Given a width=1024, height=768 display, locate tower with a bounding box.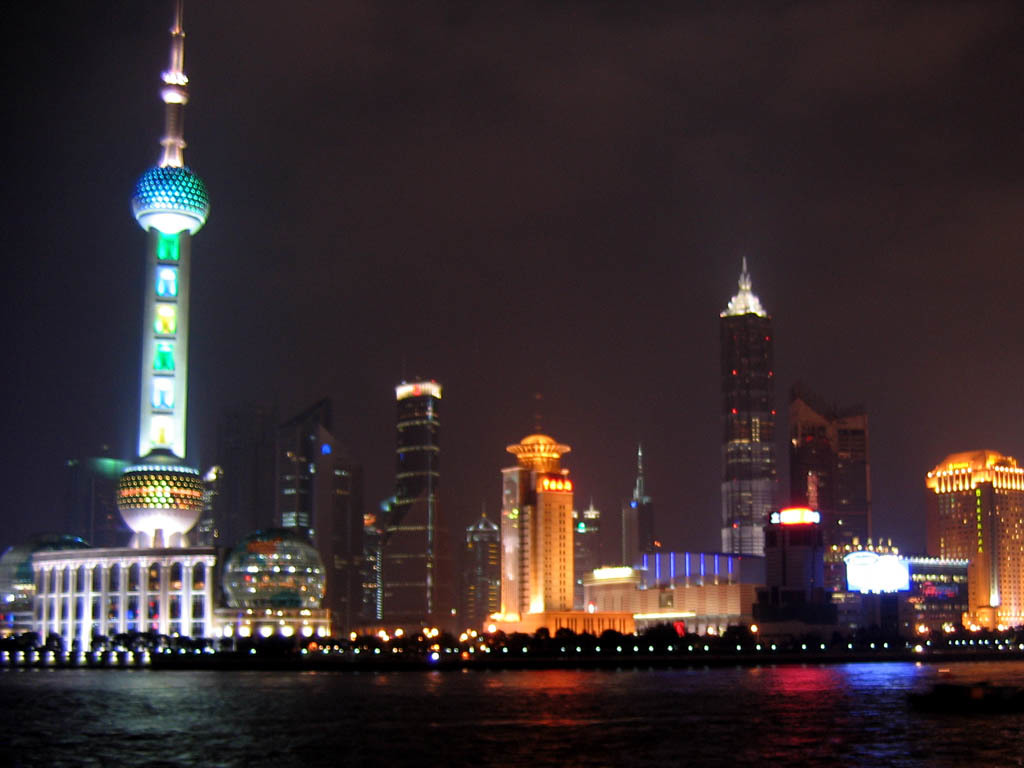
Located: x1=28 y1=0 x2=215 y2=671.
